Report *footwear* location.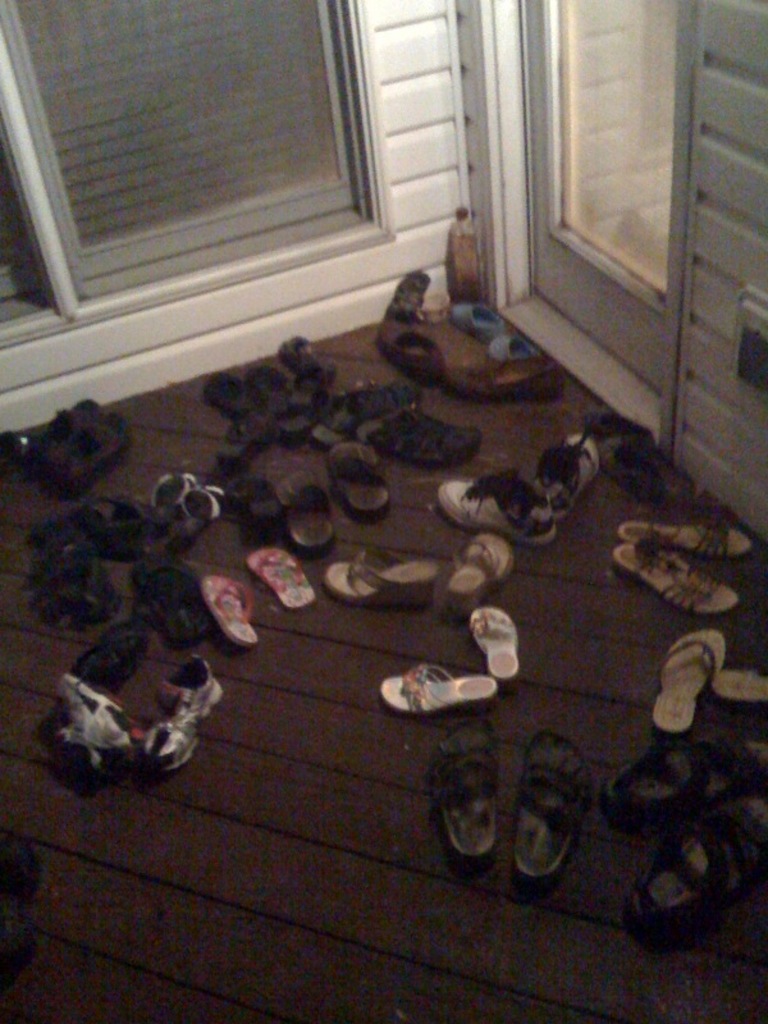
Report: 617,508,756,566.
